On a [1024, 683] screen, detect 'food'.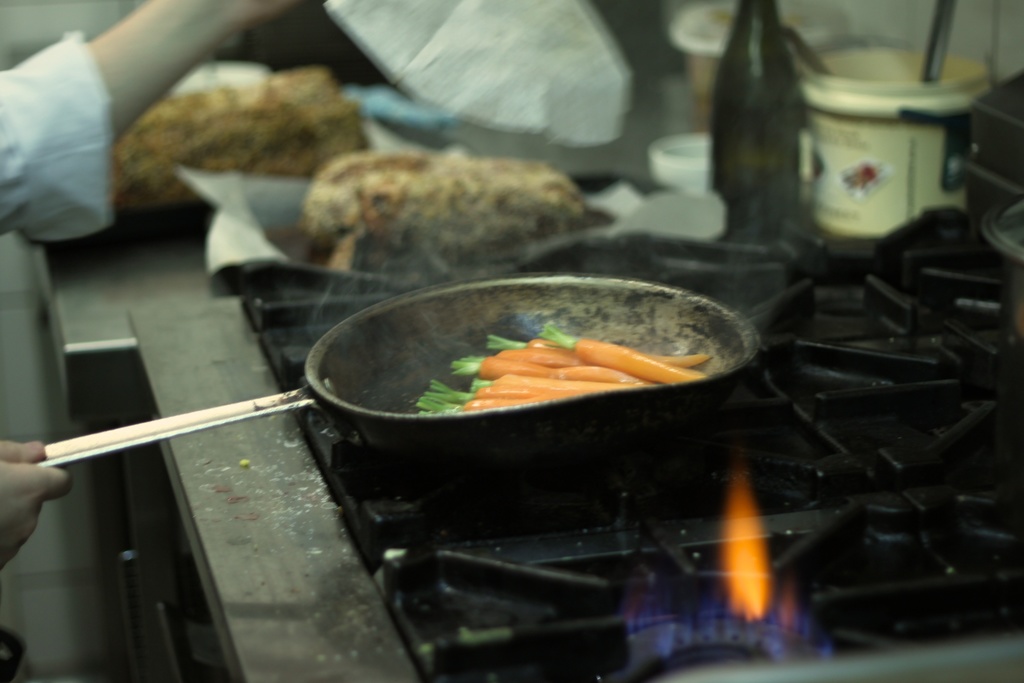
(x1=543, y1=319, x2=699, y2=380).
